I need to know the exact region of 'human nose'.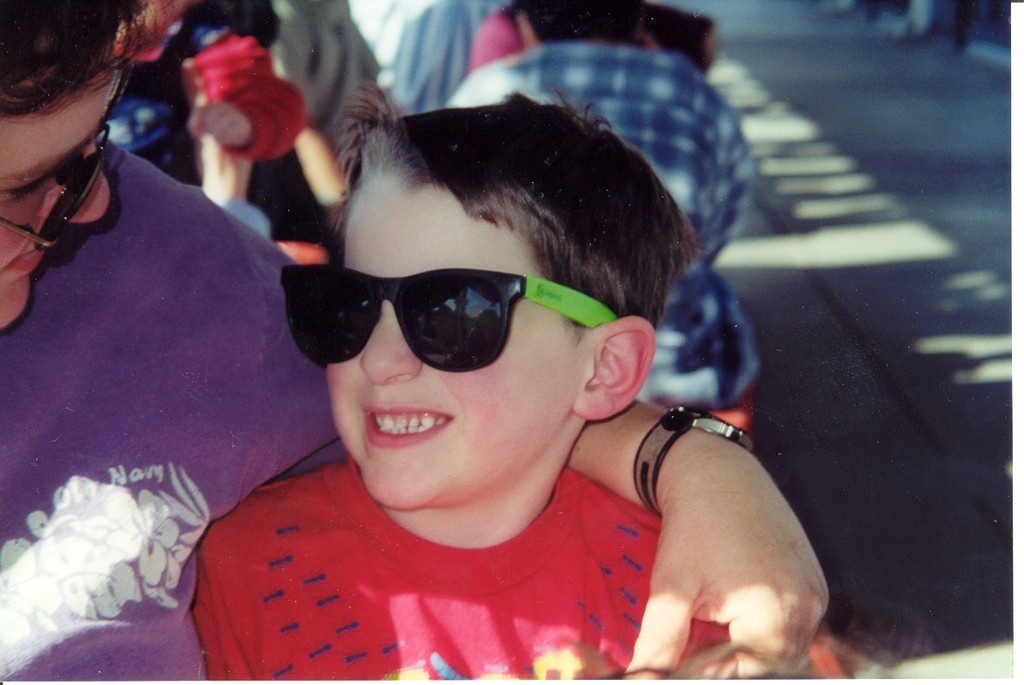
Region: 38:141:112:225.
